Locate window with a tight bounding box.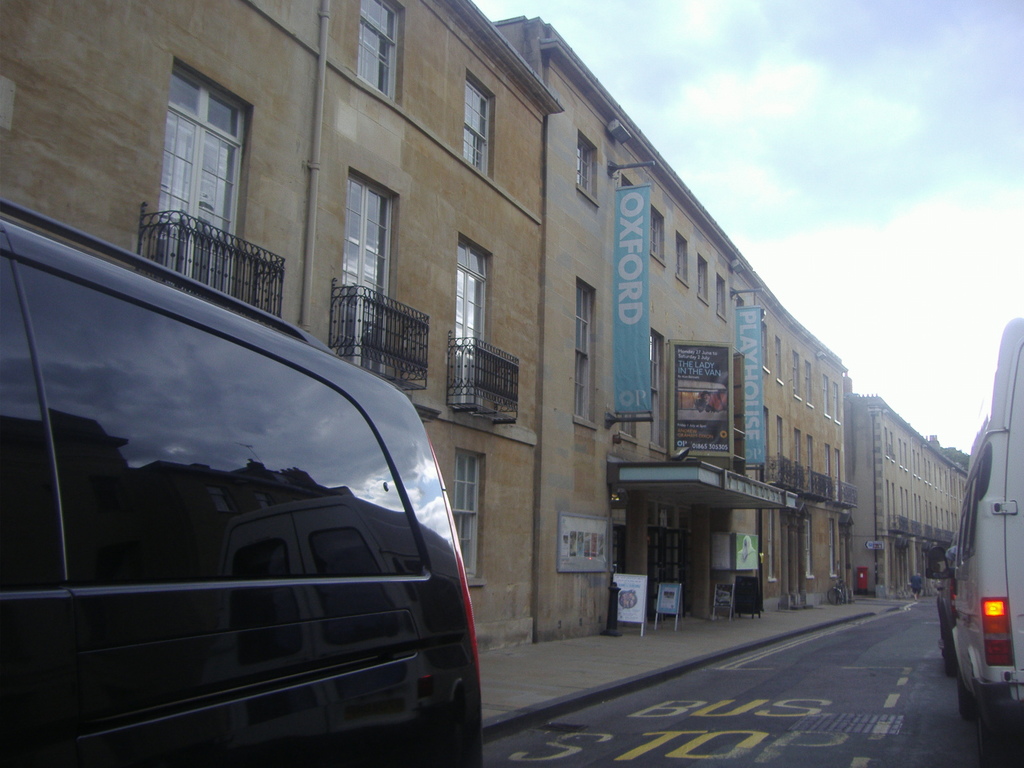
Rect(718, 277, 732, 321).
